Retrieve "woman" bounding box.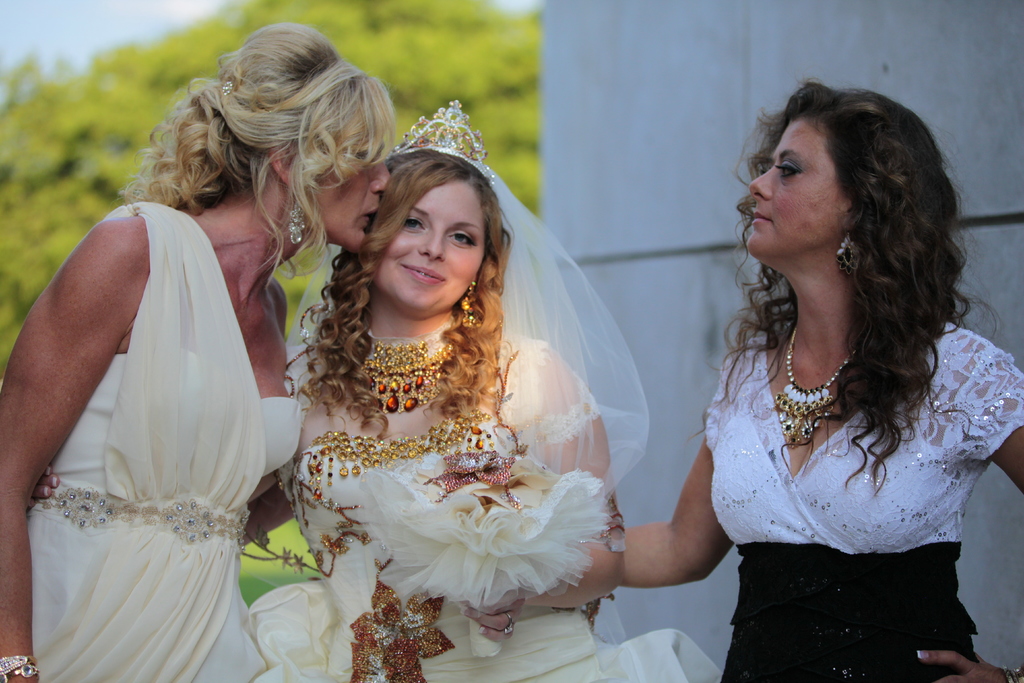
Bounding box: Rect(249, 98, 728, 682).
